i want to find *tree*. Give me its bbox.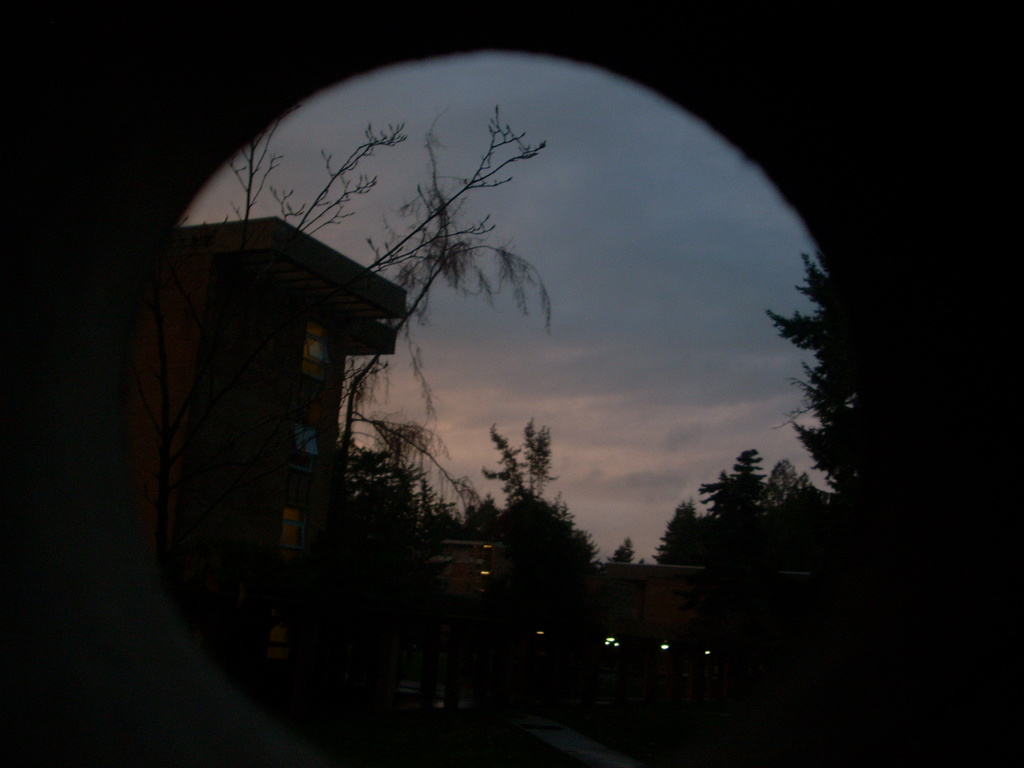
[x1=329, y1=99, x2=563, y2=476].
